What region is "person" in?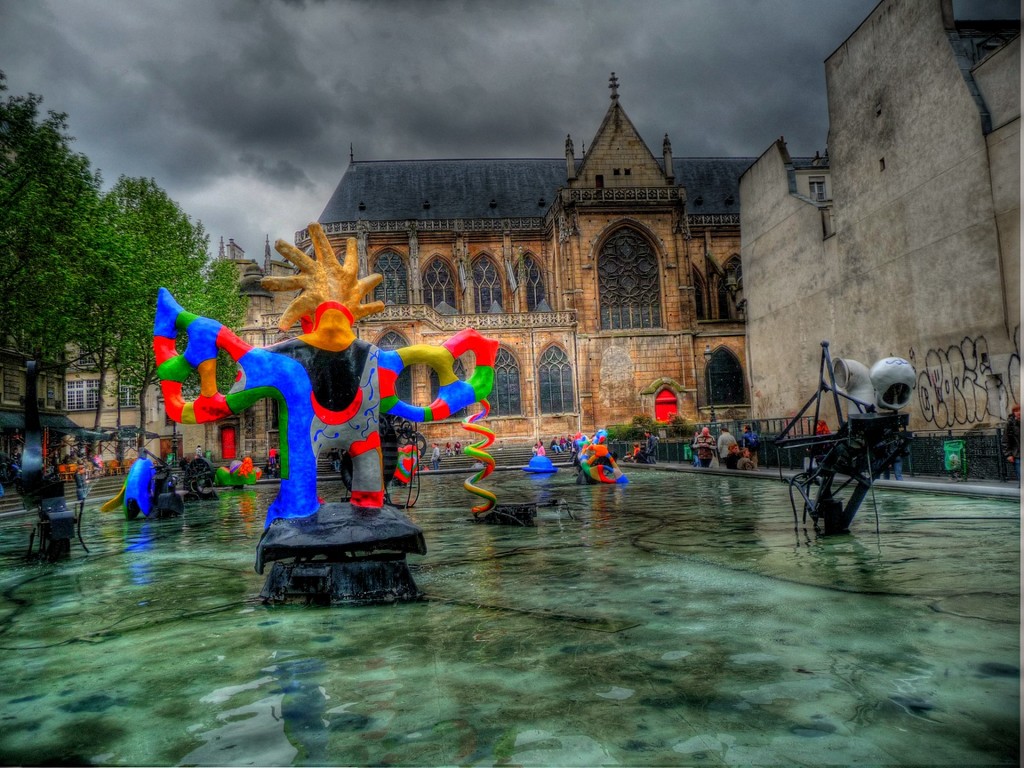
726 445 735 464.
